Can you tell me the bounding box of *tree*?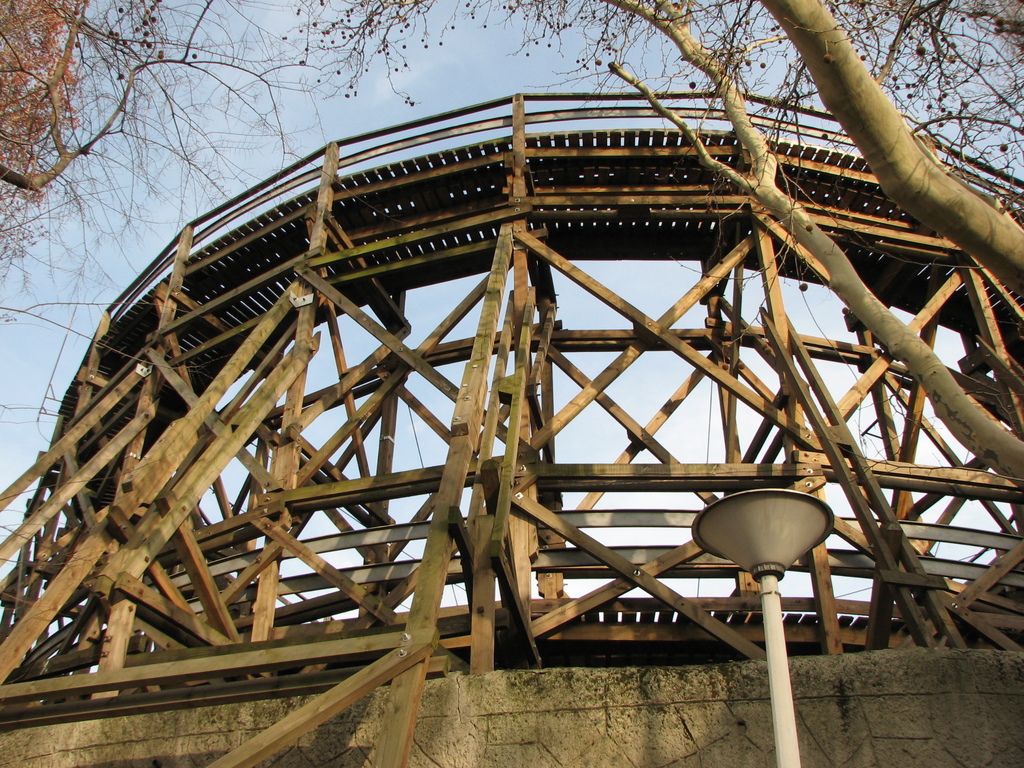
crop(284, 0, 1023, 494).
